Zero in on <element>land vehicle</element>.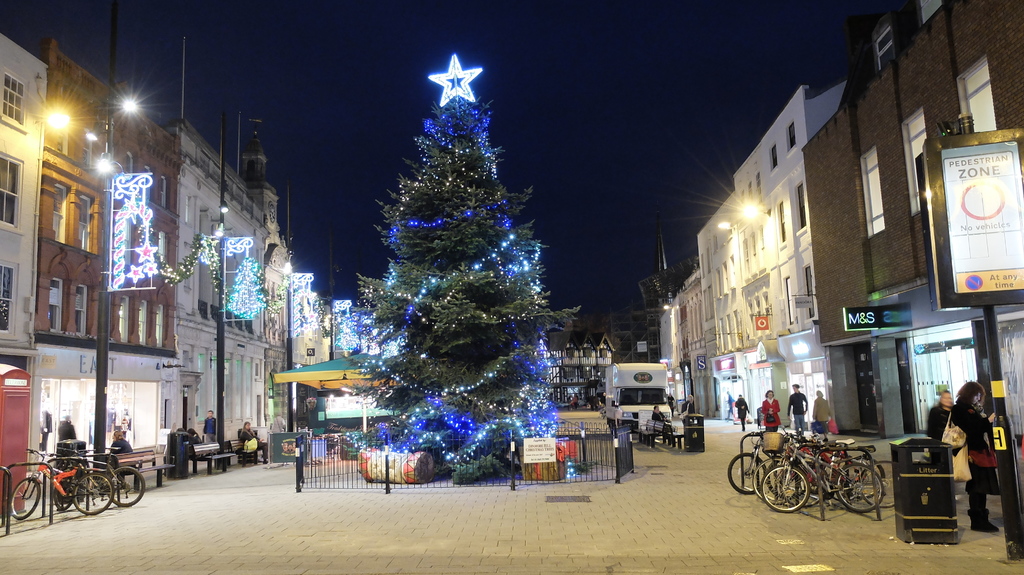
Zeroed in: {"left": 609, "top": 366, "right": 673, "bottom": 436}.
